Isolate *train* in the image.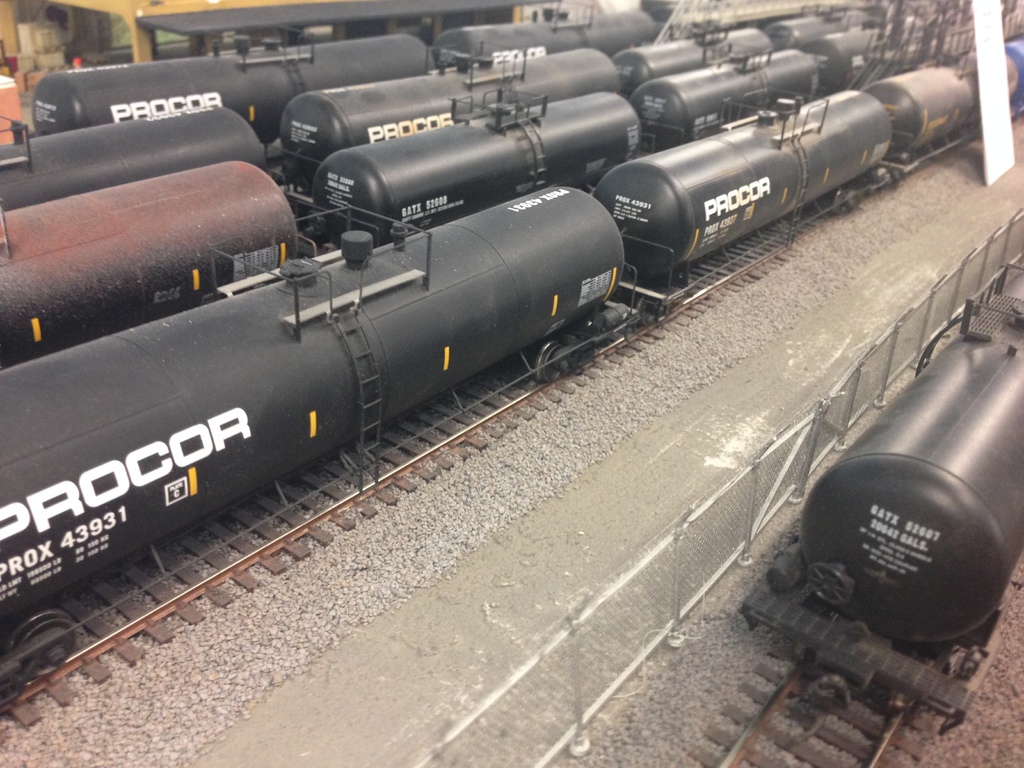
Isolated region: region(0, 15, 854, 212).
